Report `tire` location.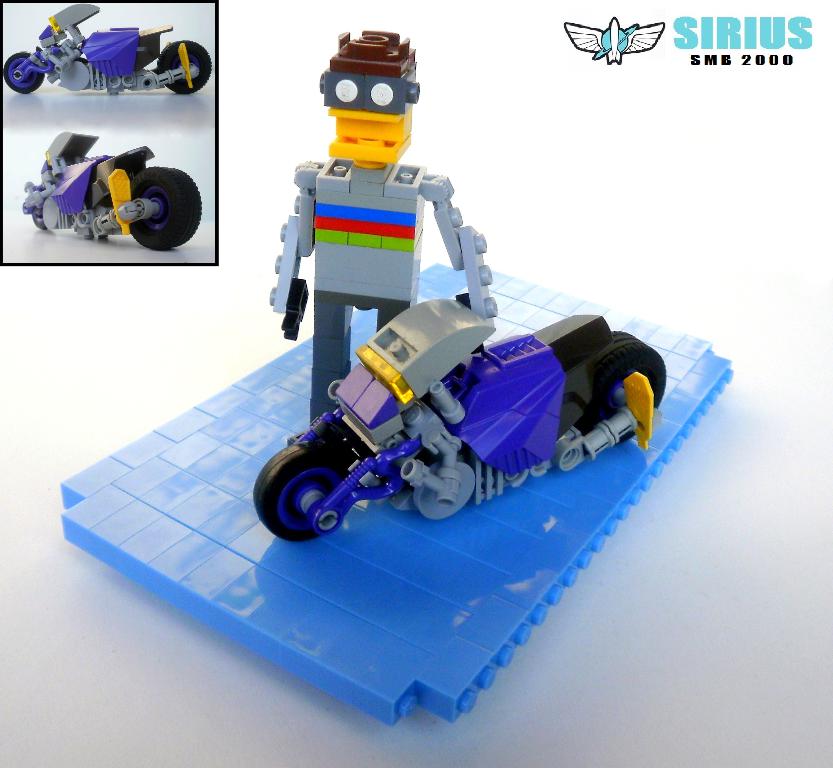
Report: <bbox>34, 208, 49, 231</bbox>.
